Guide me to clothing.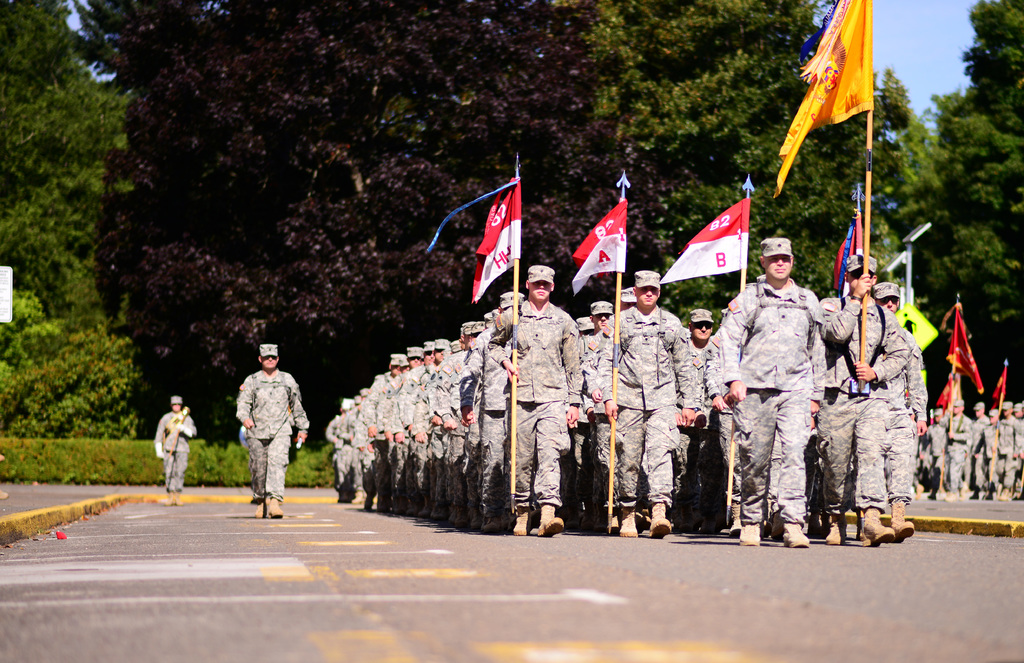
Guidance: (left=487, top=300, right=580, bottom=513).
